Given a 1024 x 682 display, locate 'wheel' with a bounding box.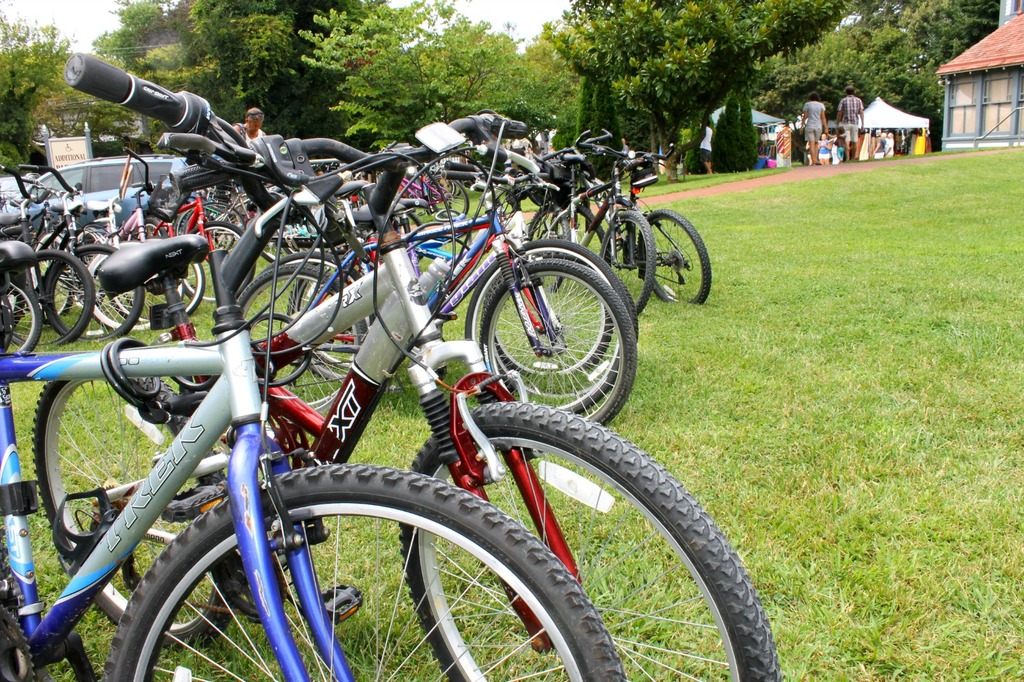
Located: [601, 208, 660, 320].
